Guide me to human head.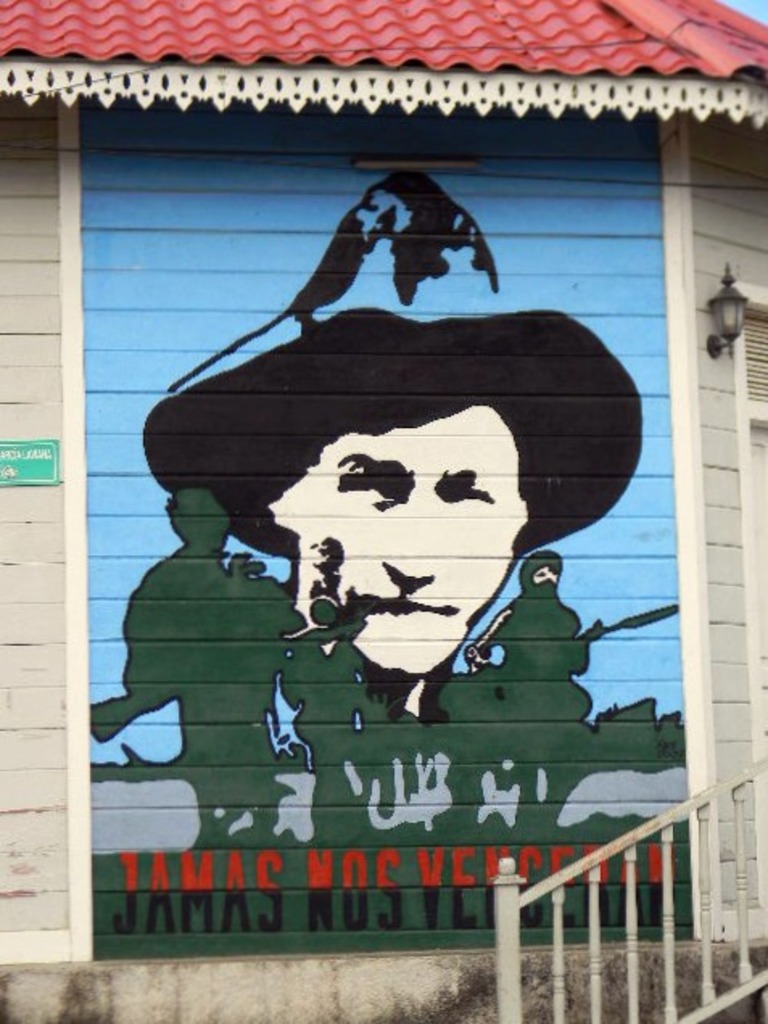
Guidance: {"x1": 211, "y1": 240, "x2": 584, "y2": 733}.
